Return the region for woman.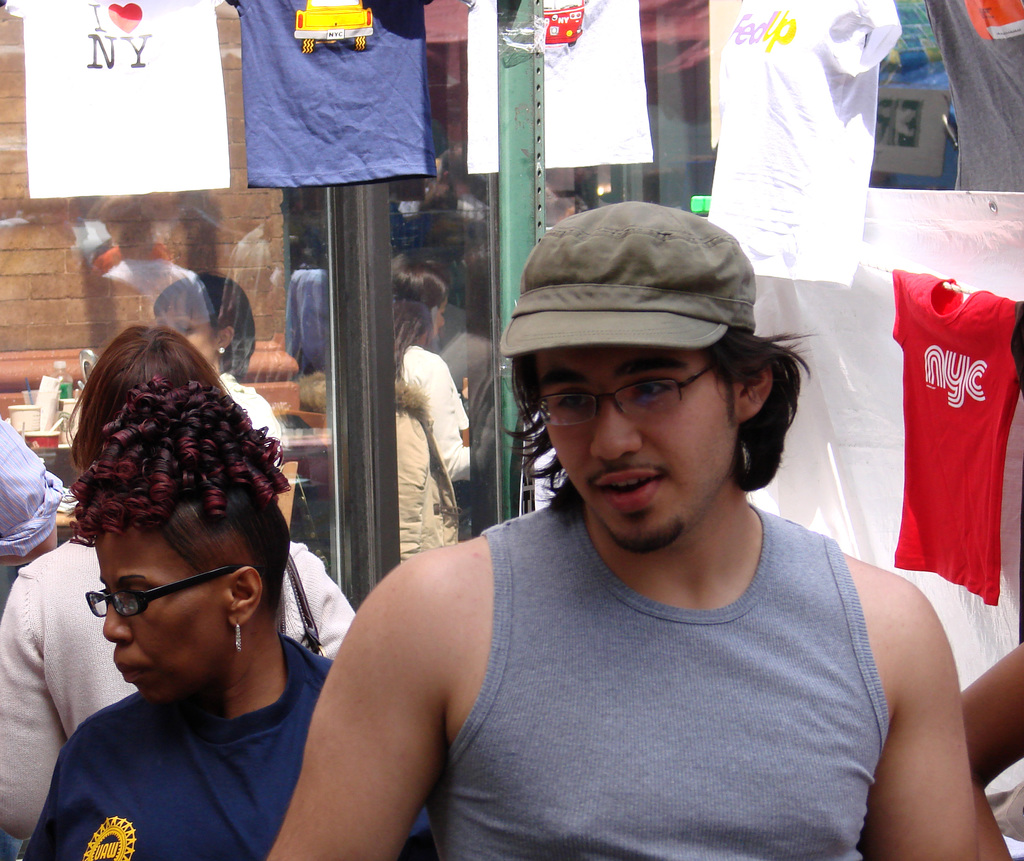
bbox=[134, 274, 296, 521].
